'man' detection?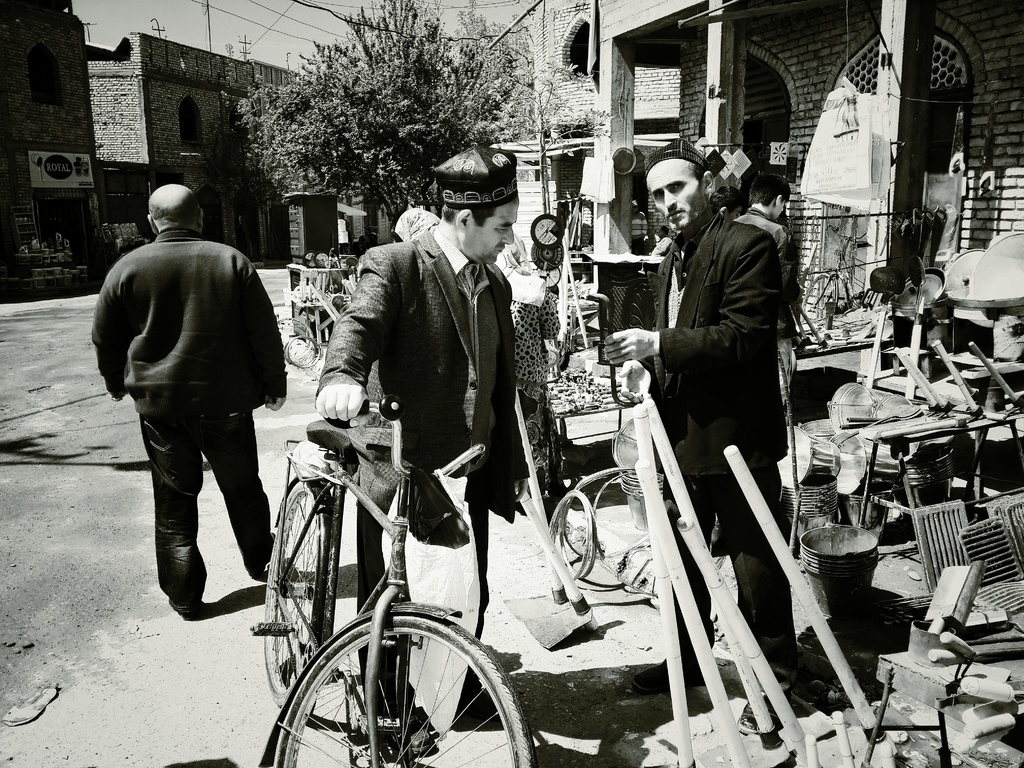
pyautogui.locateOnScreen(596, 140, 783, 730)
